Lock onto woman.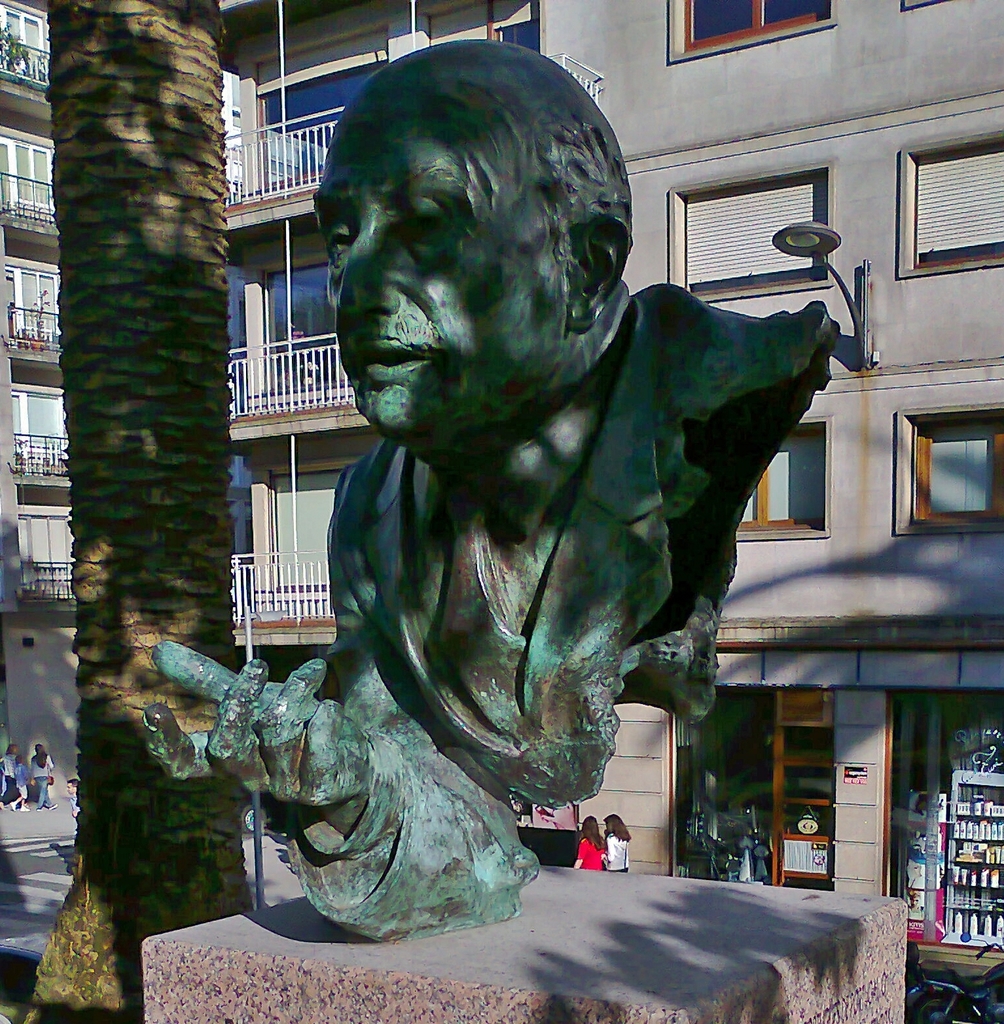
Locked: [x1=0, y1=748, x2=24, y2=797].
